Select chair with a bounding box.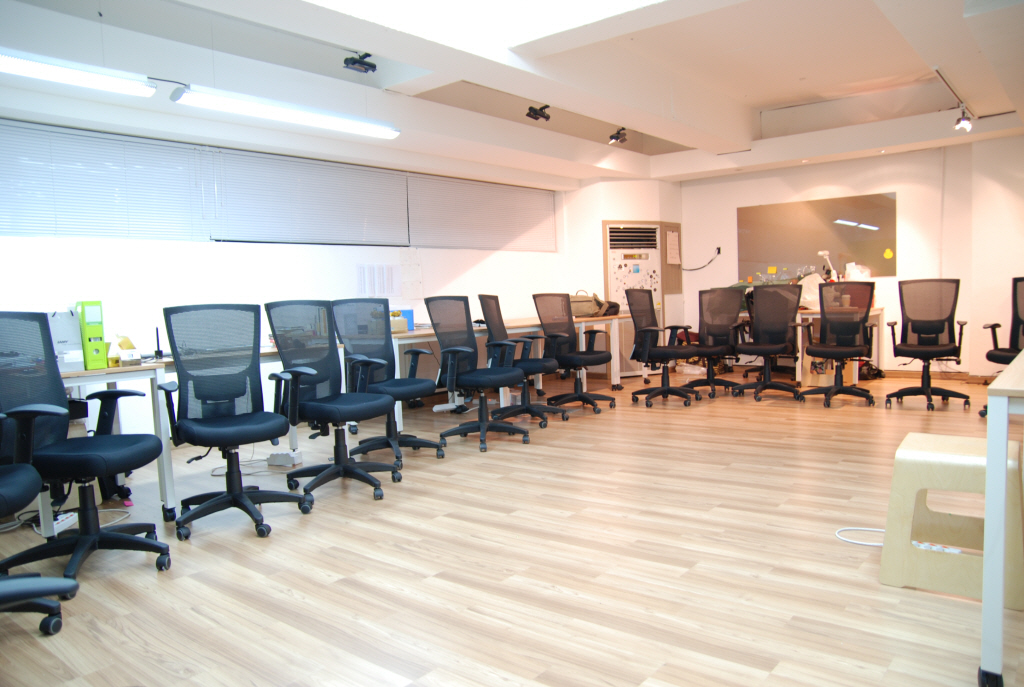
select_region(731, 281, 807, 399).
